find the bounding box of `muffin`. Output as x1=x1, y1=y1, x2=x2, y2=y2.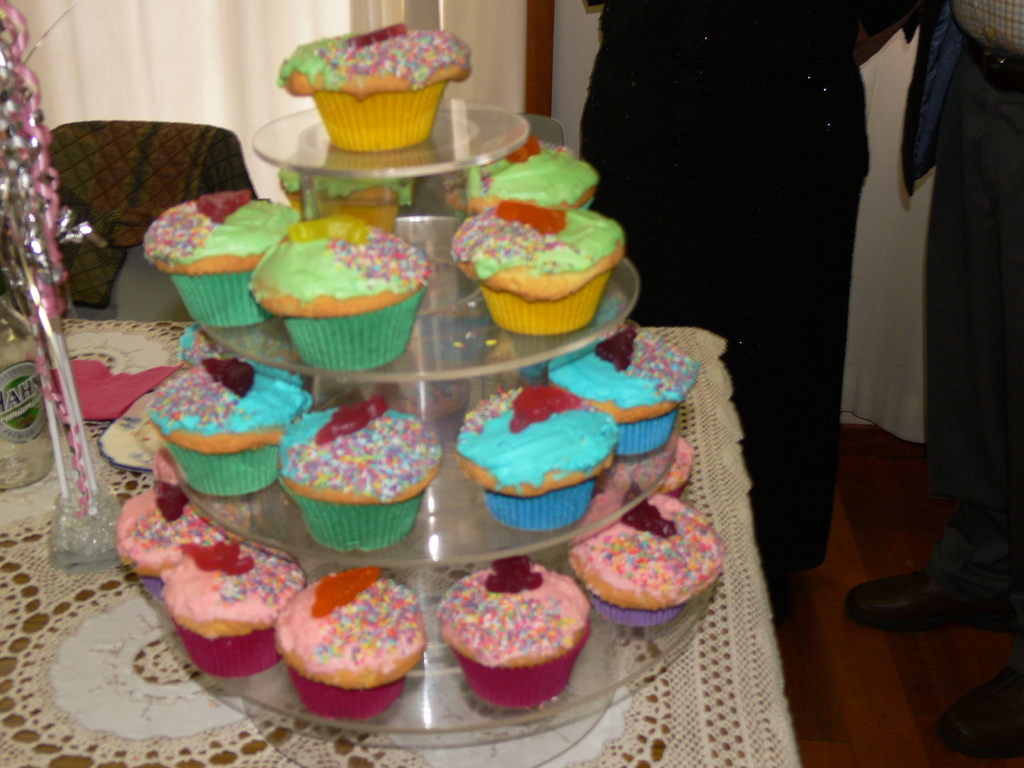
x1=271, y1=159, x2=413, y2=230.
